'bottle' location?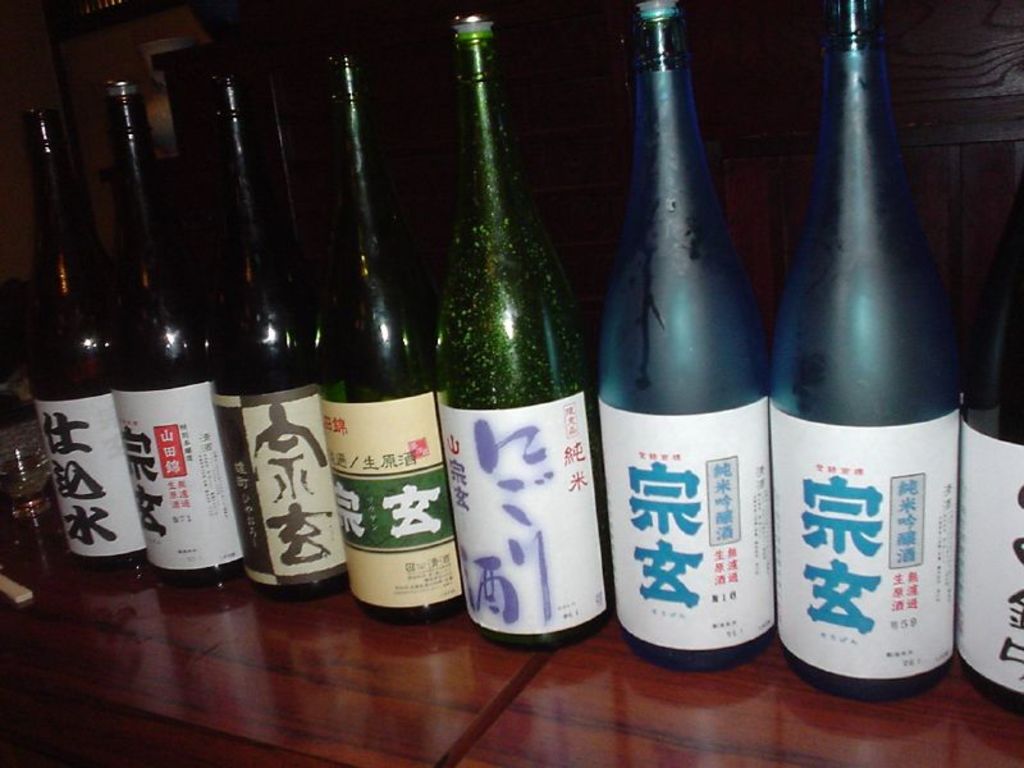
{"x1": 307, "y1": 50, "x2": 466, "y2": 616}
